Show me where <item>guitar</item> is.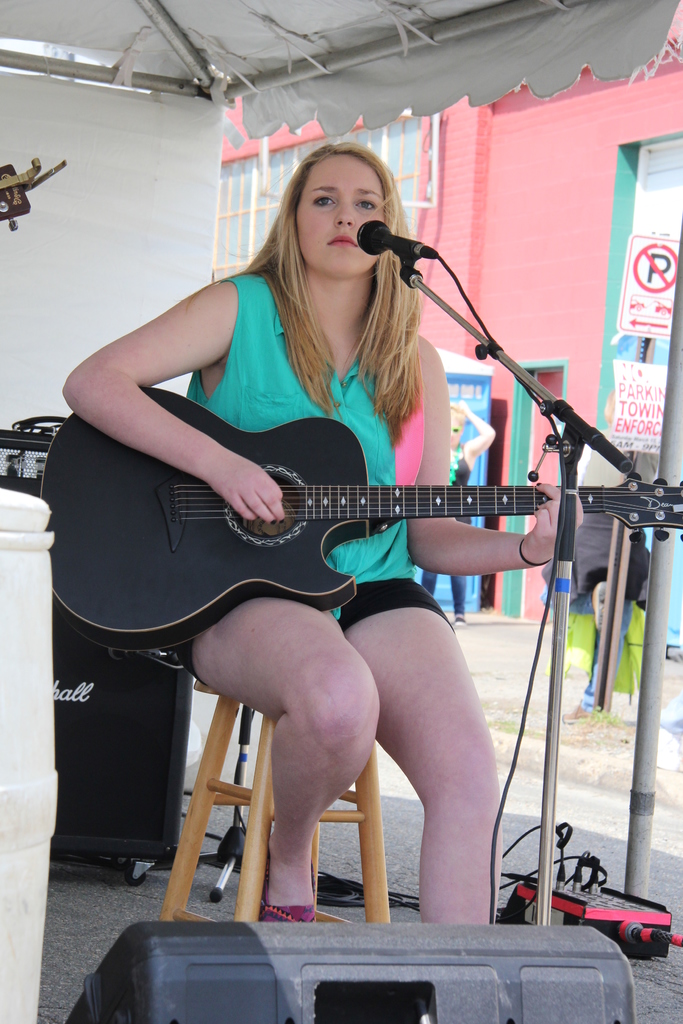
<item>guitar</item> is at crop(40, 383, 682, 652).
